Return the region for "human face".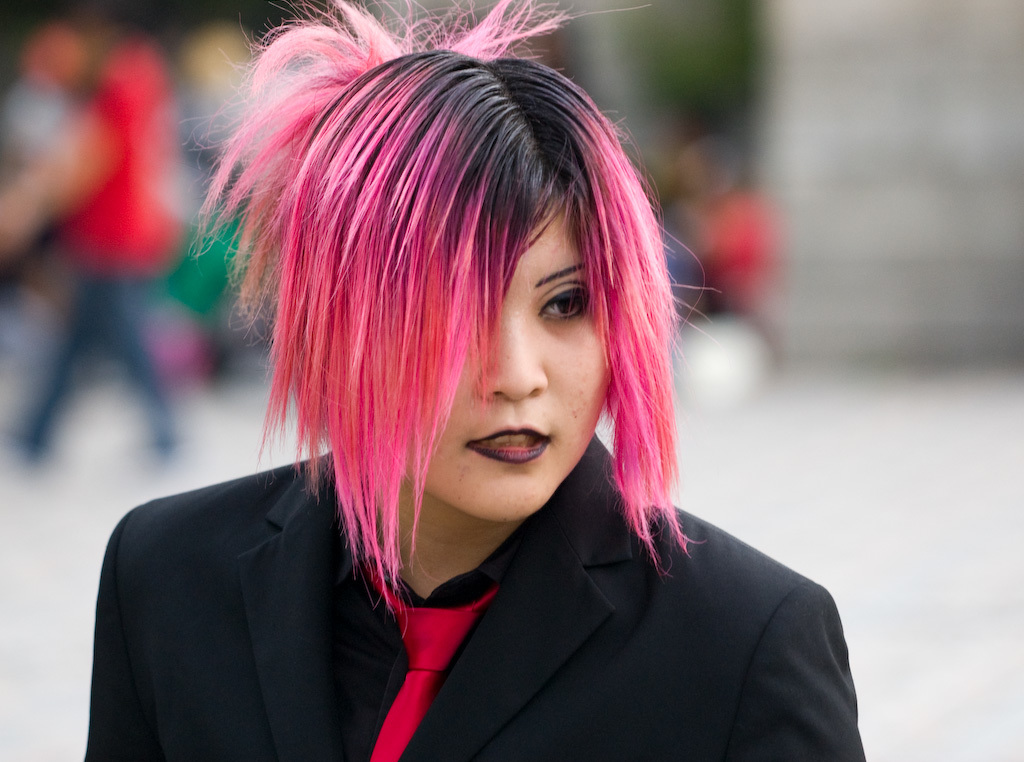
region(406, 190, 613, 521).
